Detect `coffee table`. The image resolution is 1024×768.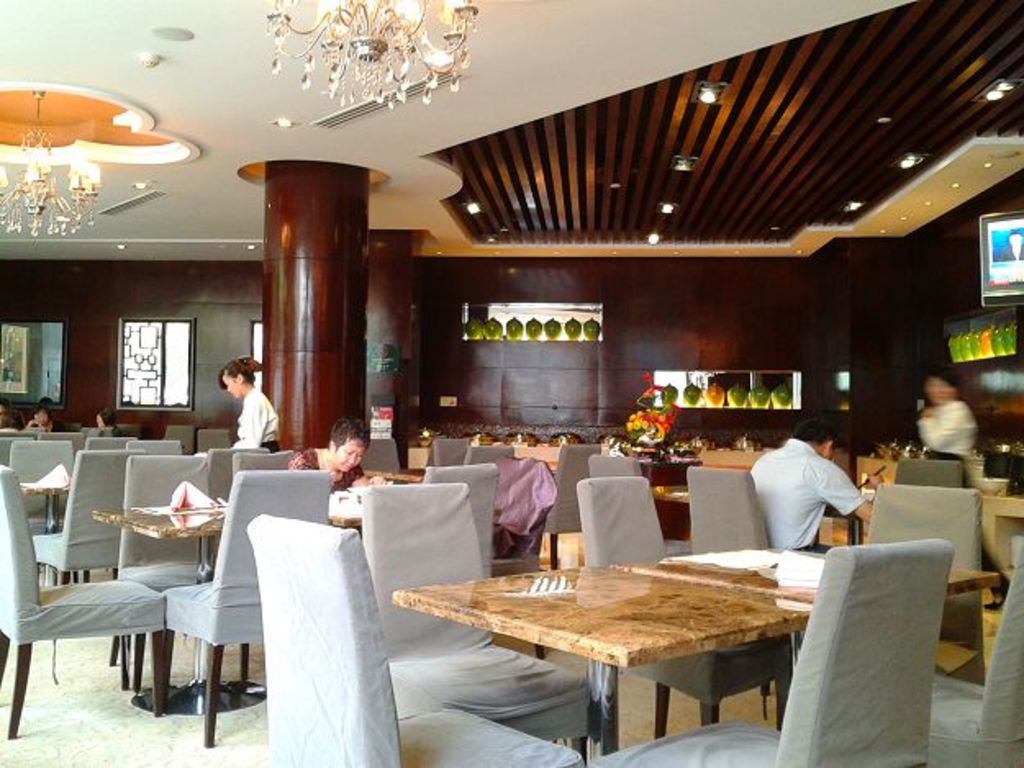
{"x1": 370, "y1": 462, "x2": 434, "y2": 483}.
